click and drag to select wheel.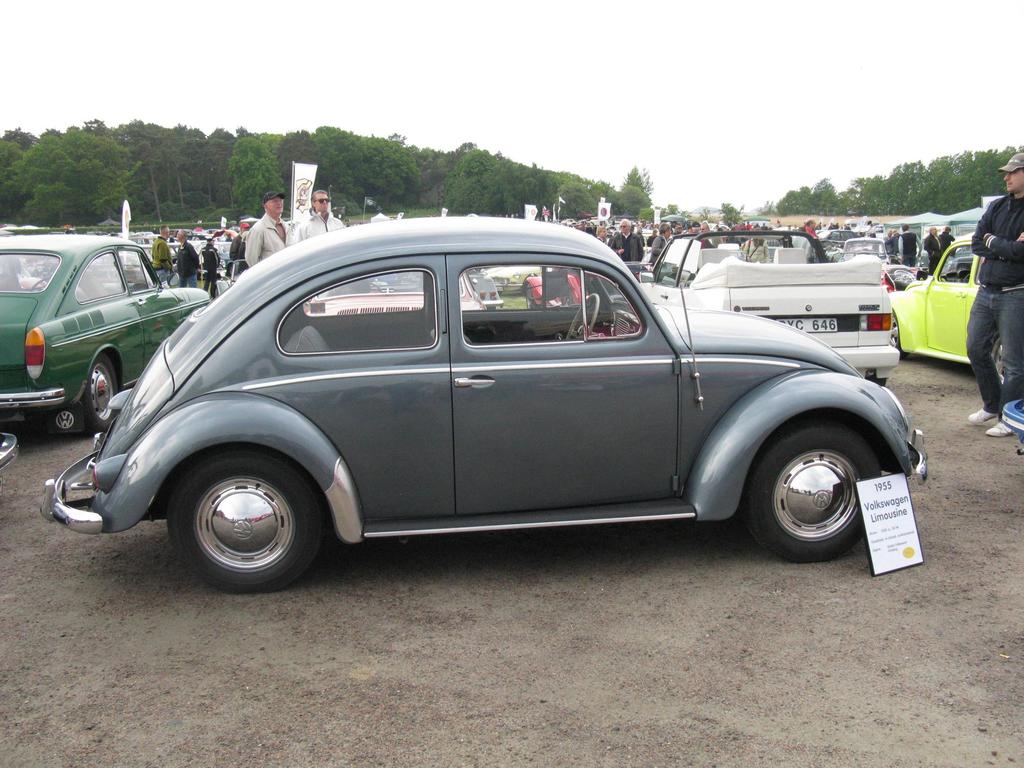
Selection: pyautogui.locateOnScreen(888, 310, 908, 360).
